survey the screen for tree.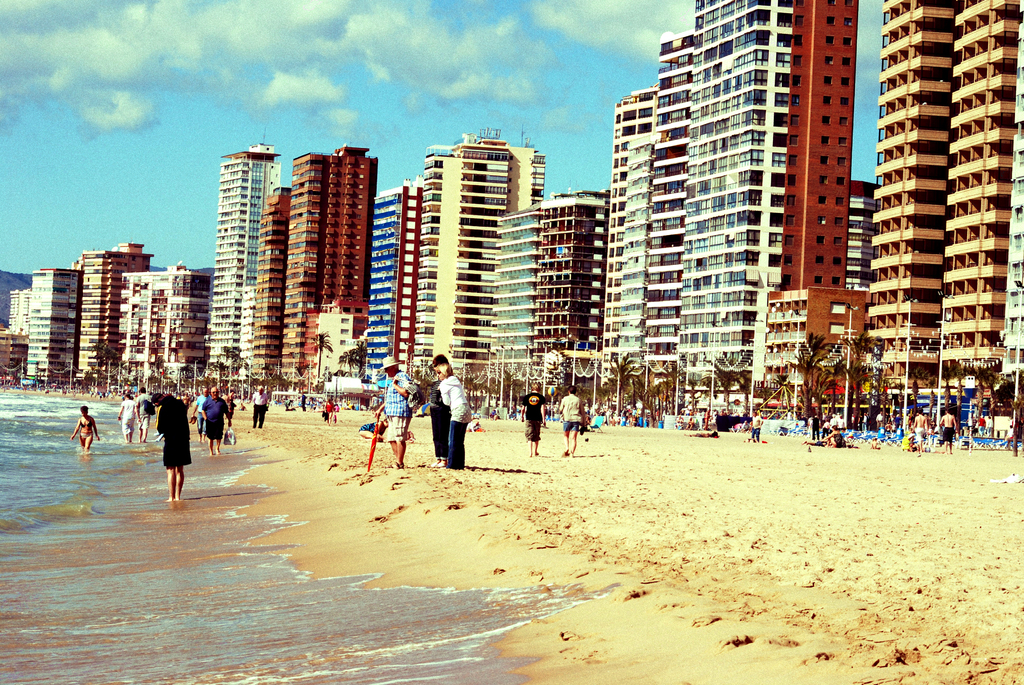
Survey found: {"left": 700, "top": 361, "right": 753, "bottom": 415}.
